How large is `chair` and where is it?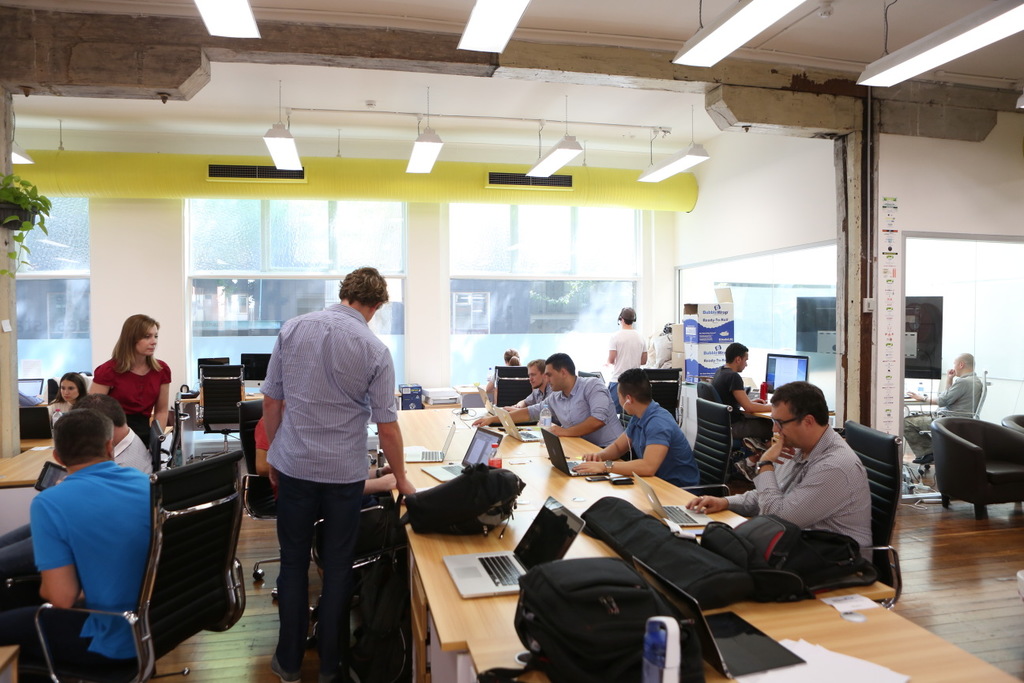
Bounding box: 493,368,525,404.
